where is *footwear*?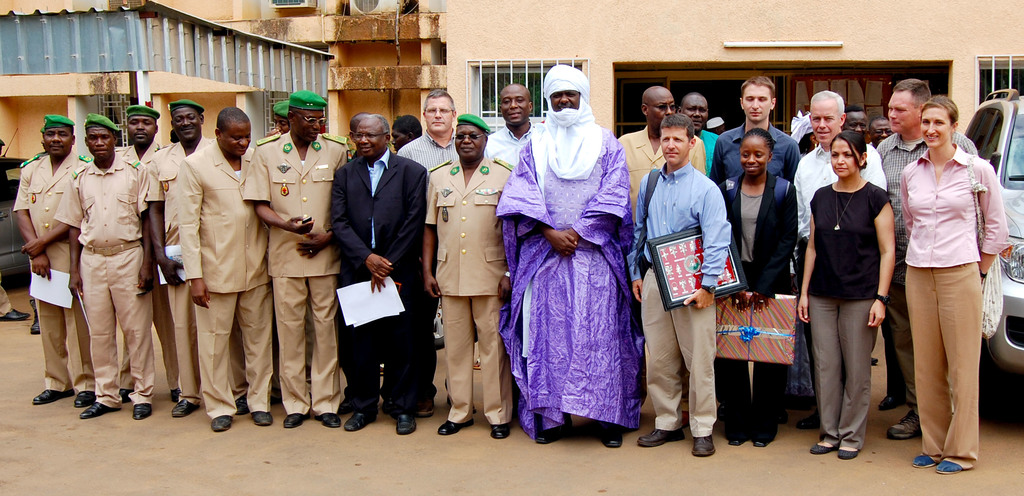
[252,412,271,426].
